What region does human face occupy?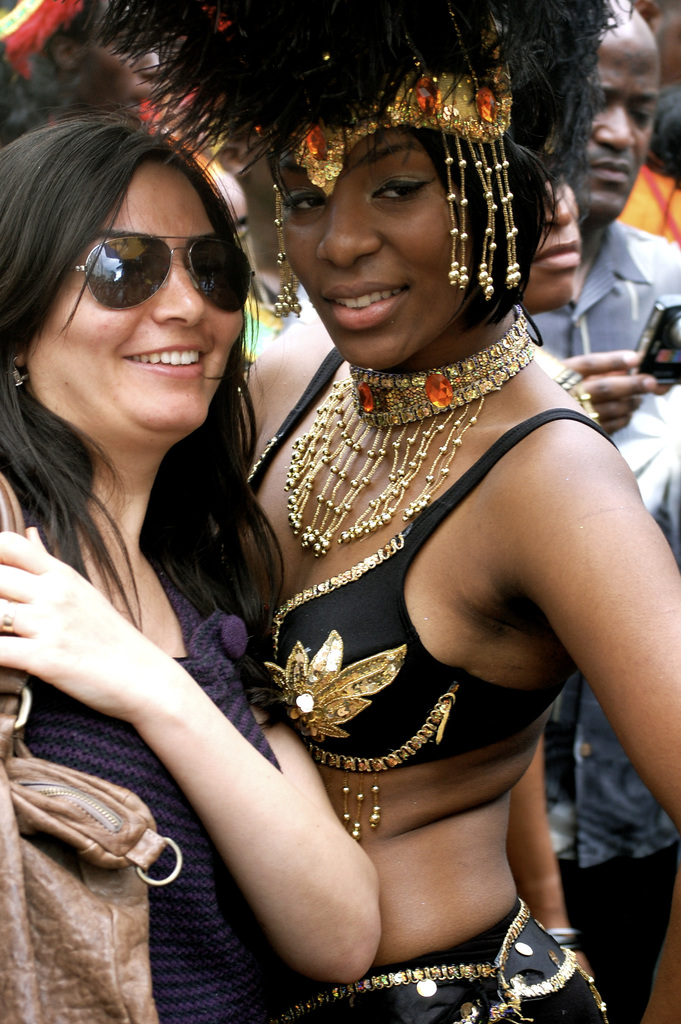
box(590, 35, 660, 218).
